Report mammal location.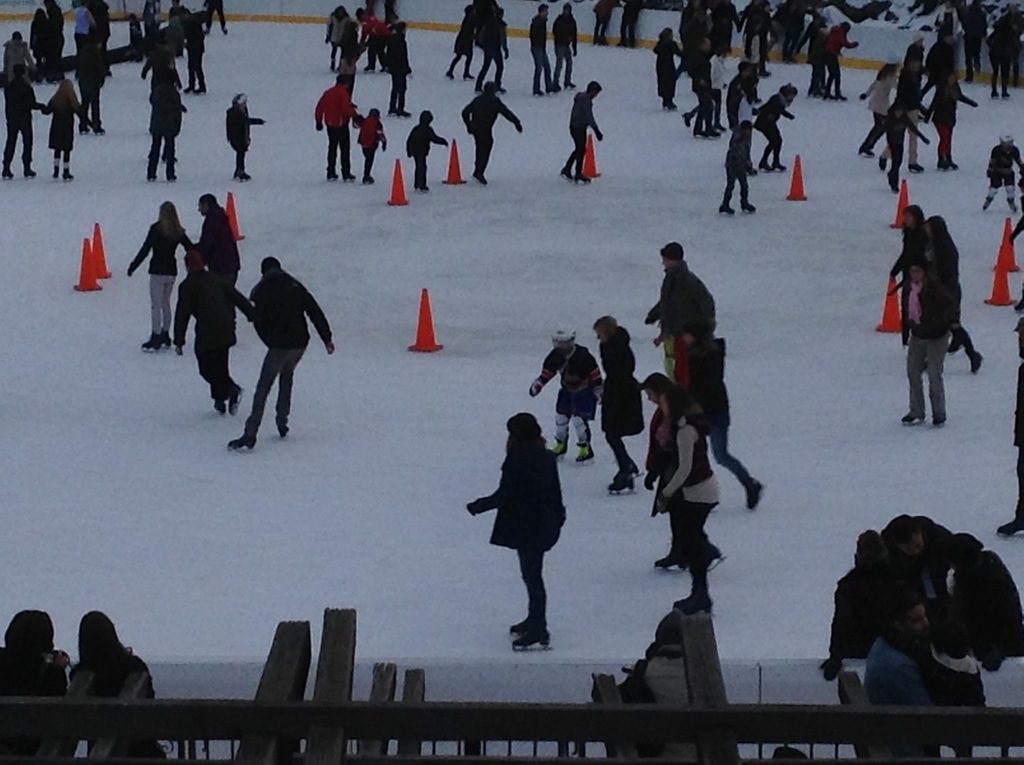
Report: (left=144, top=54, right=185, bottom=182).
